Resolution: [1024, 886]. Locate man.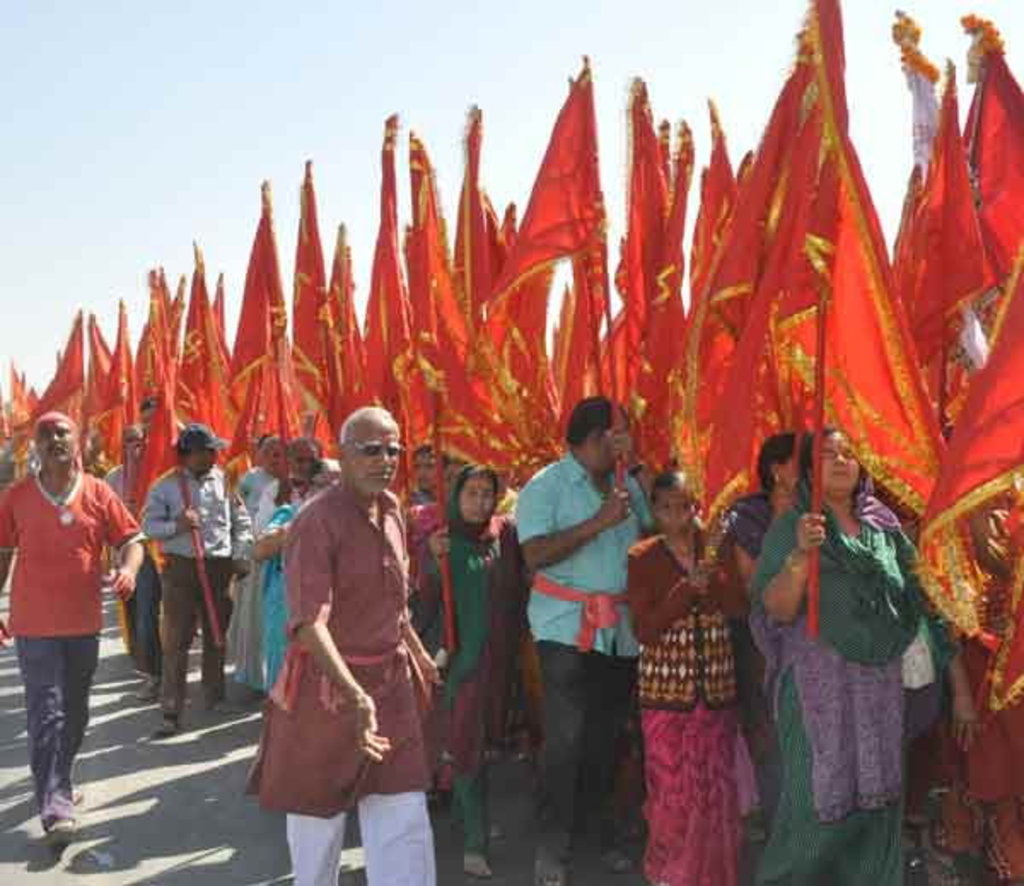
box(0, 410, 150, 838).
